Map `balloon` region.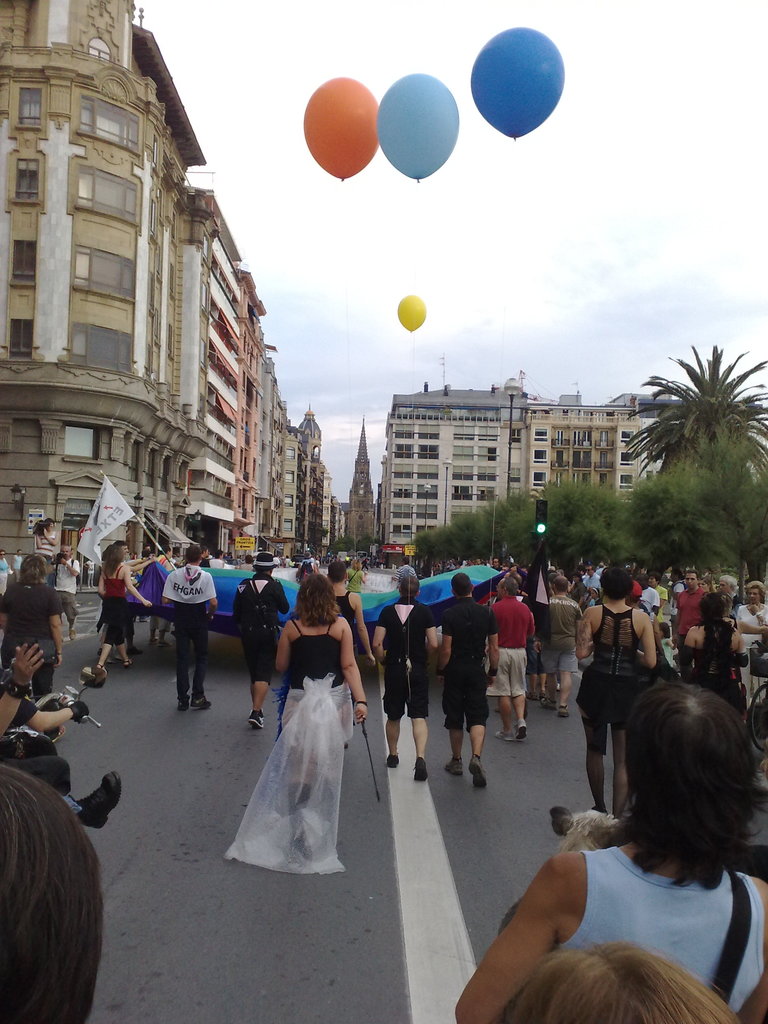
Mapped to locate(397, 295, 427, 330).
